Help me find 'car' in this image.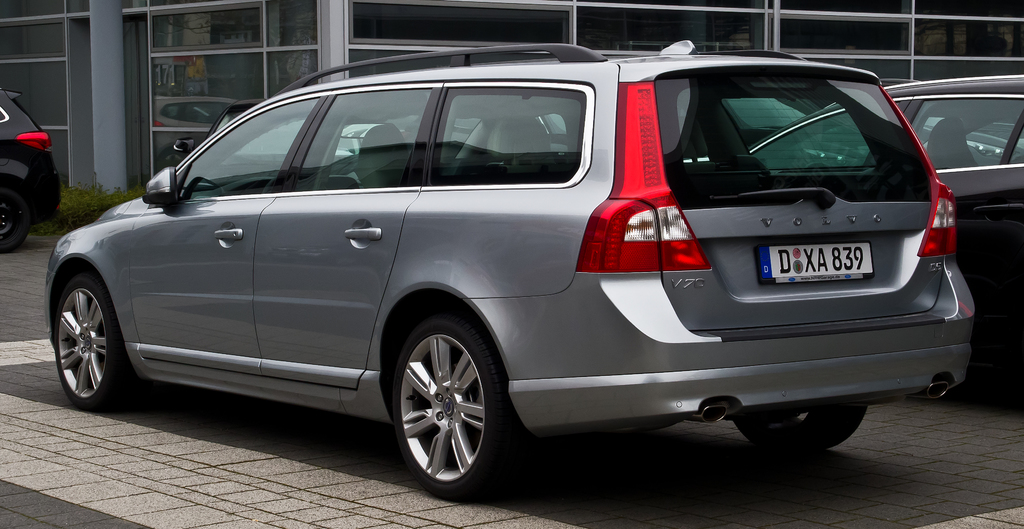
Found it: [x1=0, y1=88, x2=63, y2=254].
